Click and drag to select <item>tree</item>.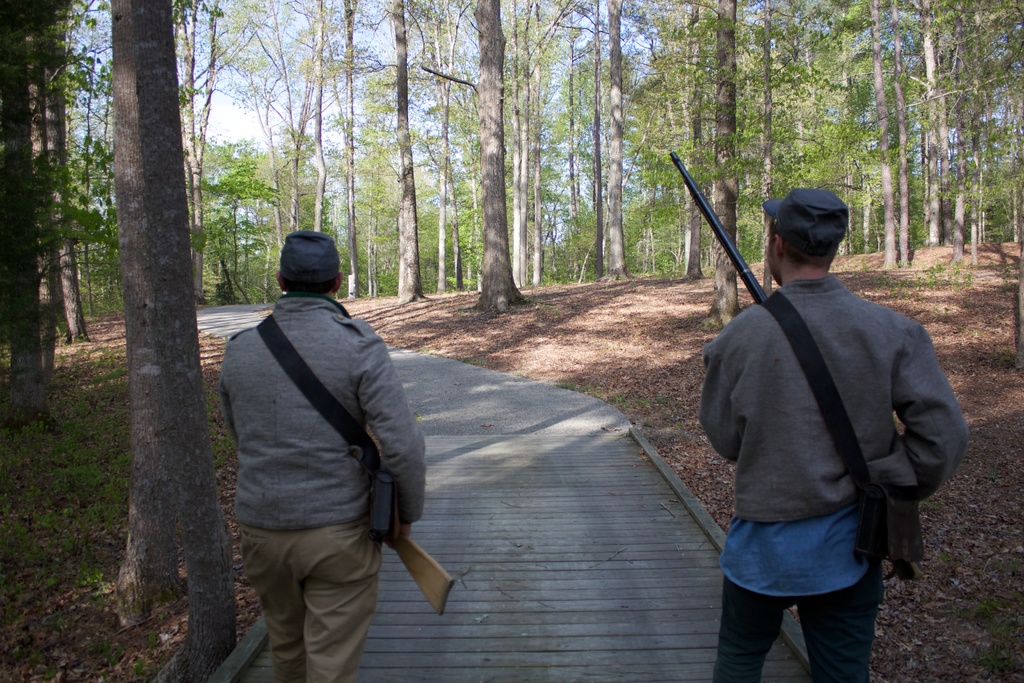
Selection: bbox(942, 0, 1023, 278).
